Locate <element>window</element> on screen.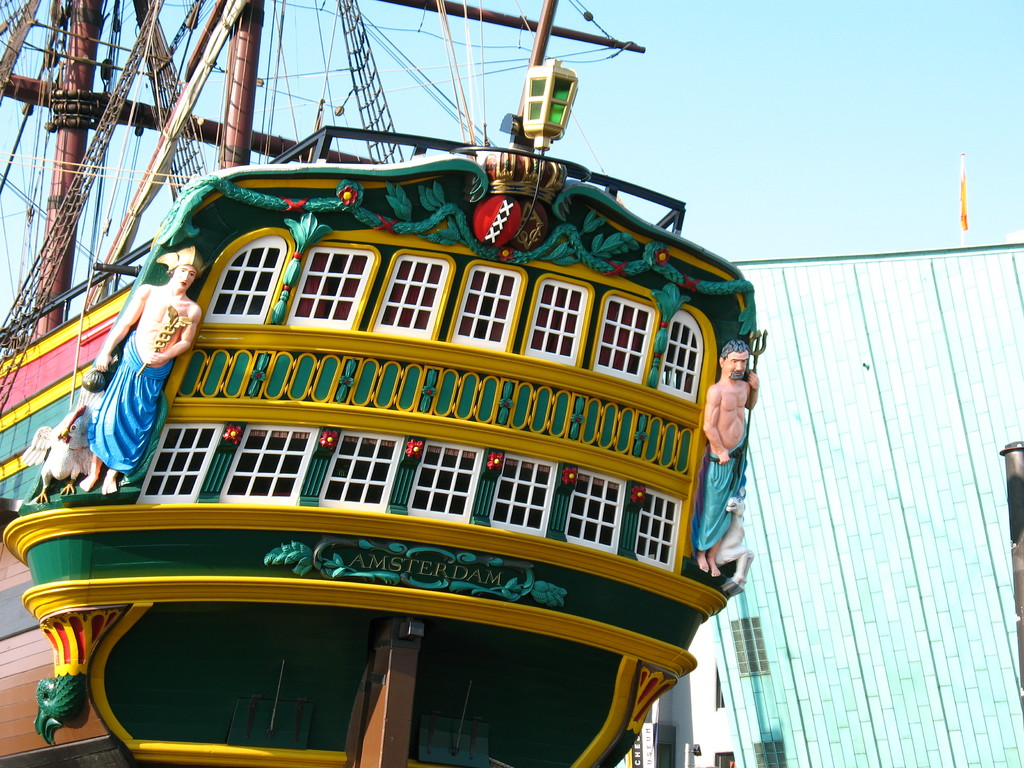
On screen at (left=205, top=221, right=265, bottom=330).
